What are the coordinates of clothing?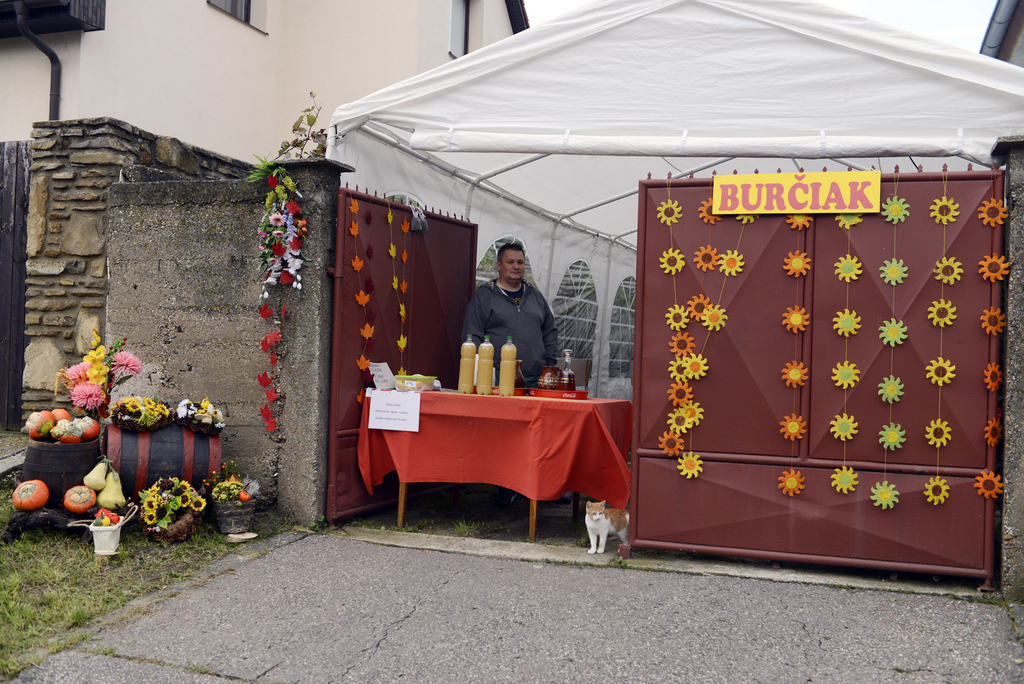
x1=462 y1=276 x2=558 y2=385.
